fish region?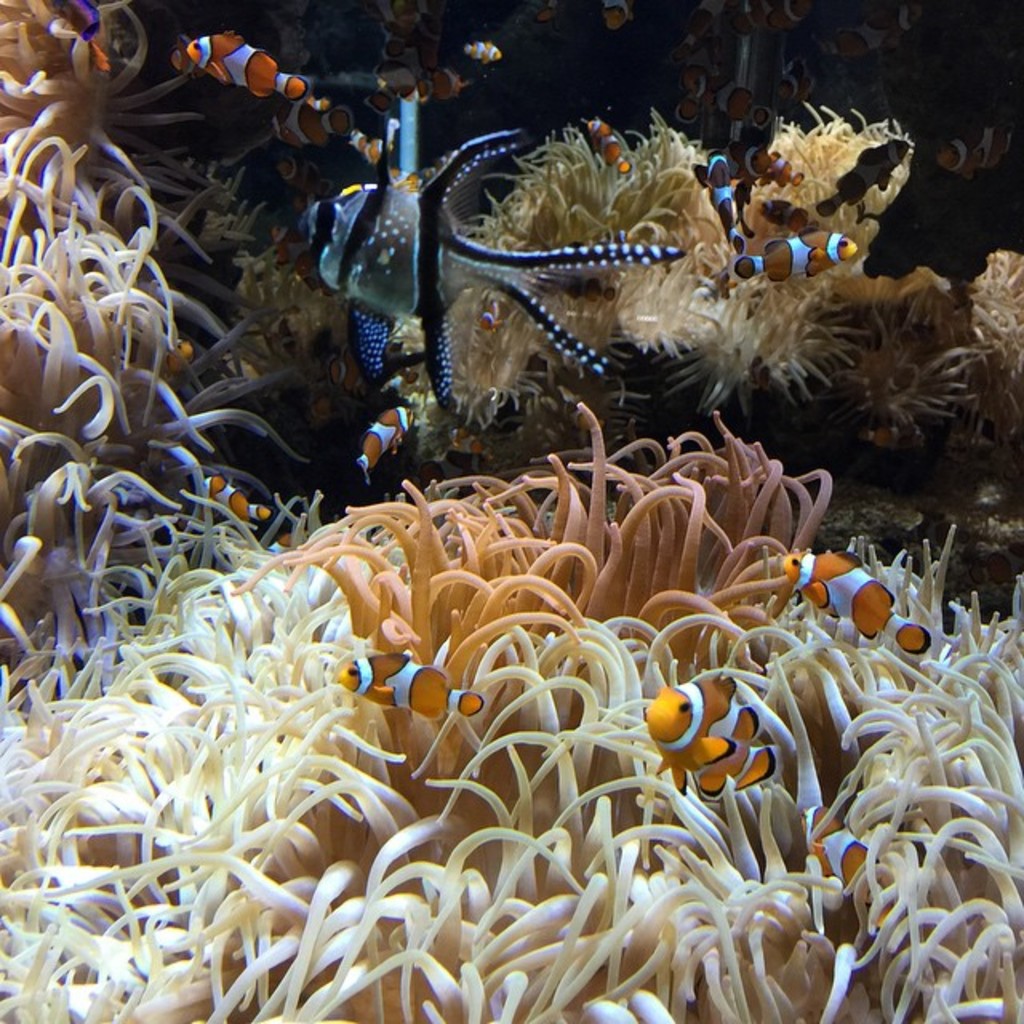
pyautogui.locateOnScreen(435, 59, 482, 94)
